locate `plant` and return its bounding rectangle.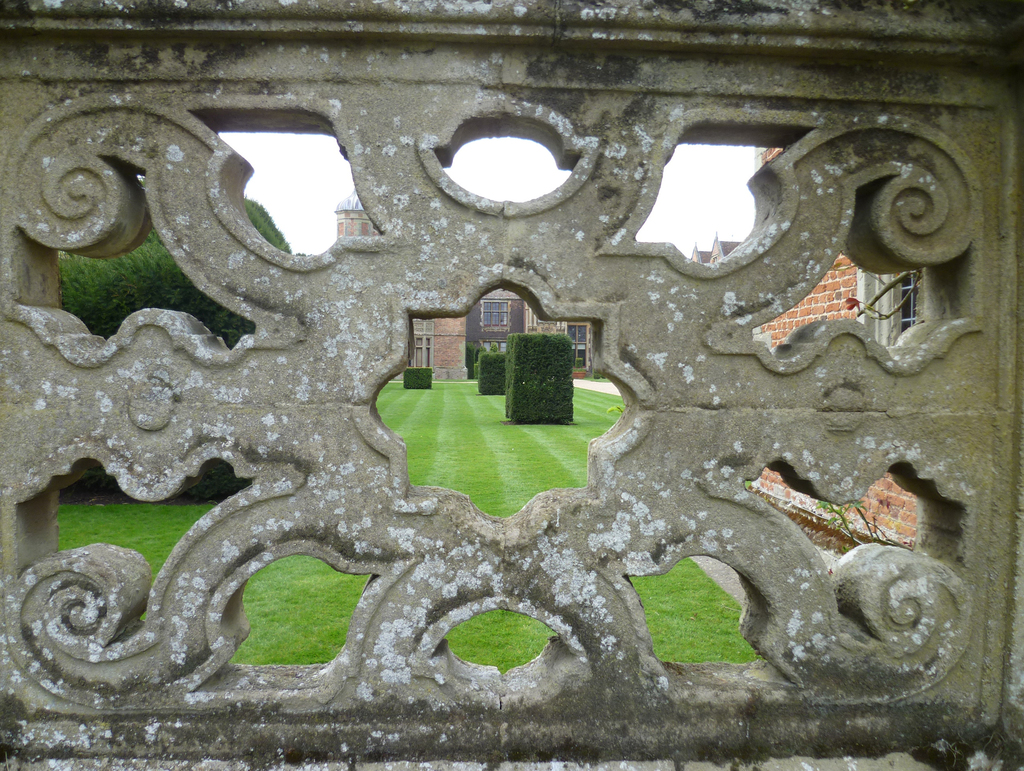
box=[477, 357, 505, 395].
